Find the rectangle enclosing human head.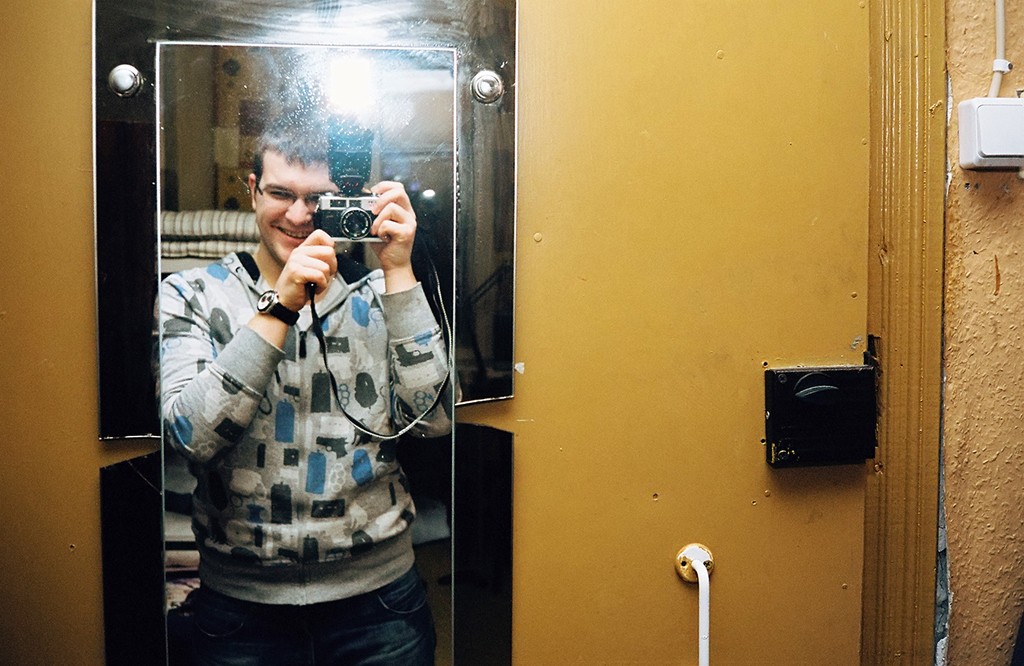
229, 124, 326, 276.
